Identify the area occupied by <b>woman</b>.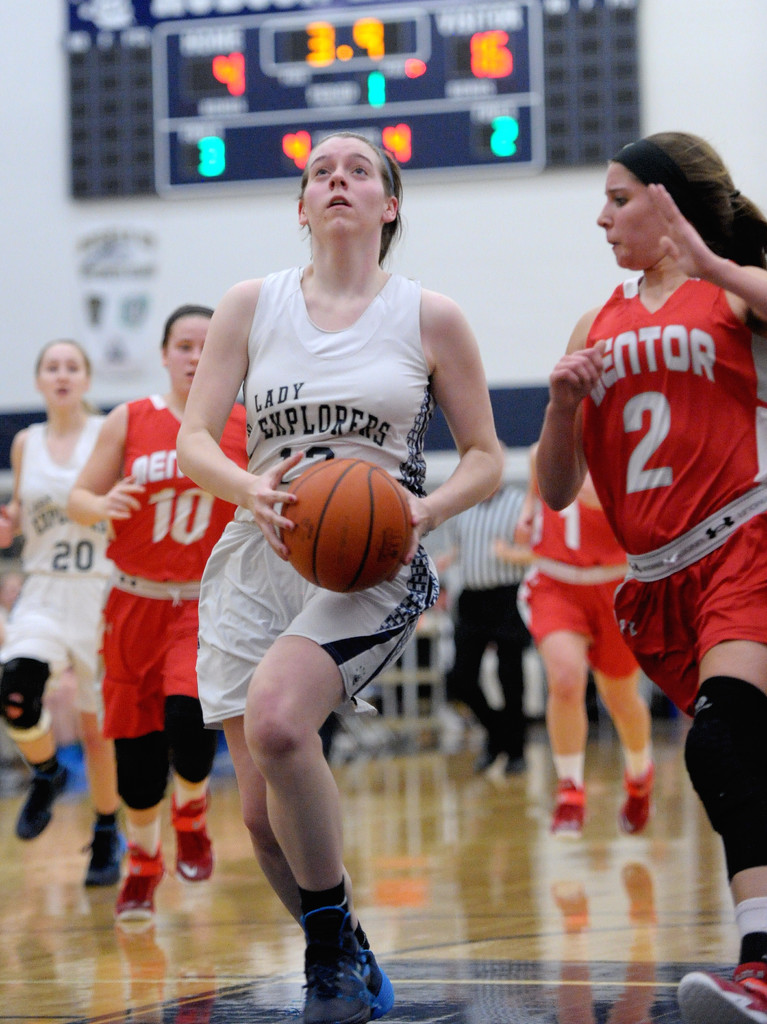
Area: locate(0, 337, 129, 889).
